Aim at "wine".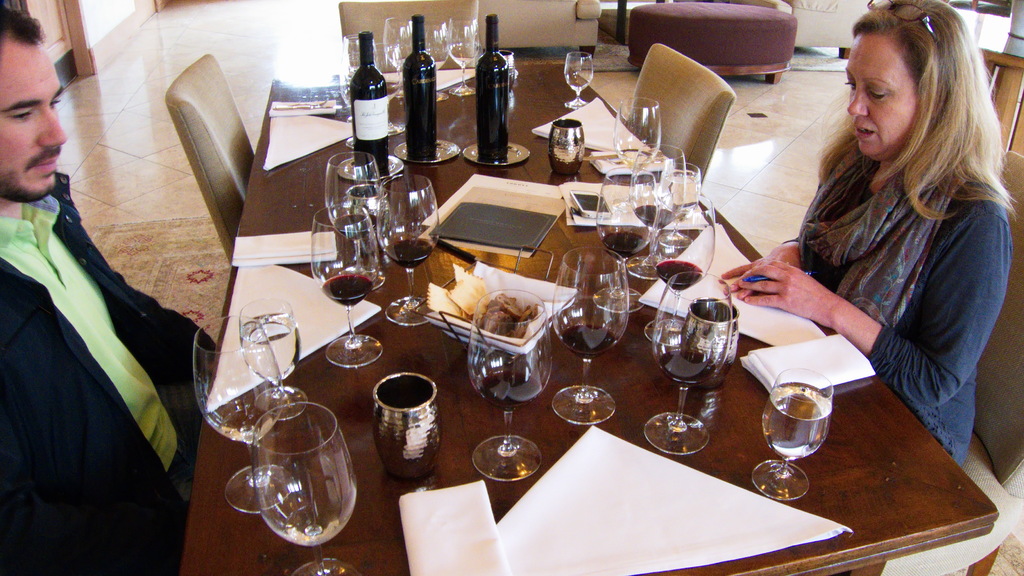
Aimed at x1=381 y1=242 x2=438 y2=271.
